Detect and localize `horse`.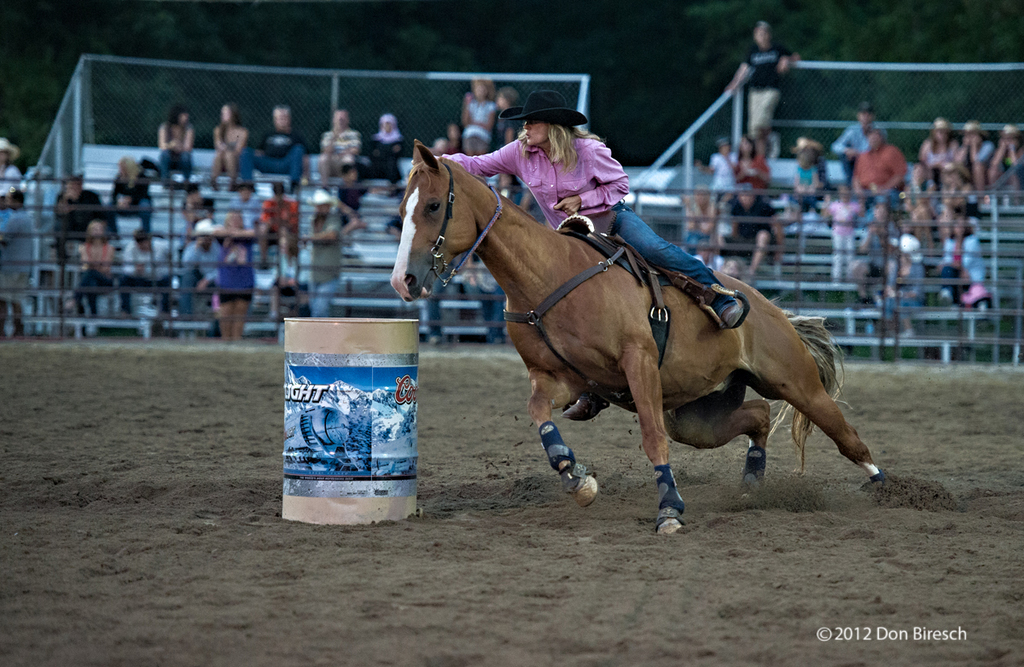
Localized at bbox(385, 139, 896, 534).
